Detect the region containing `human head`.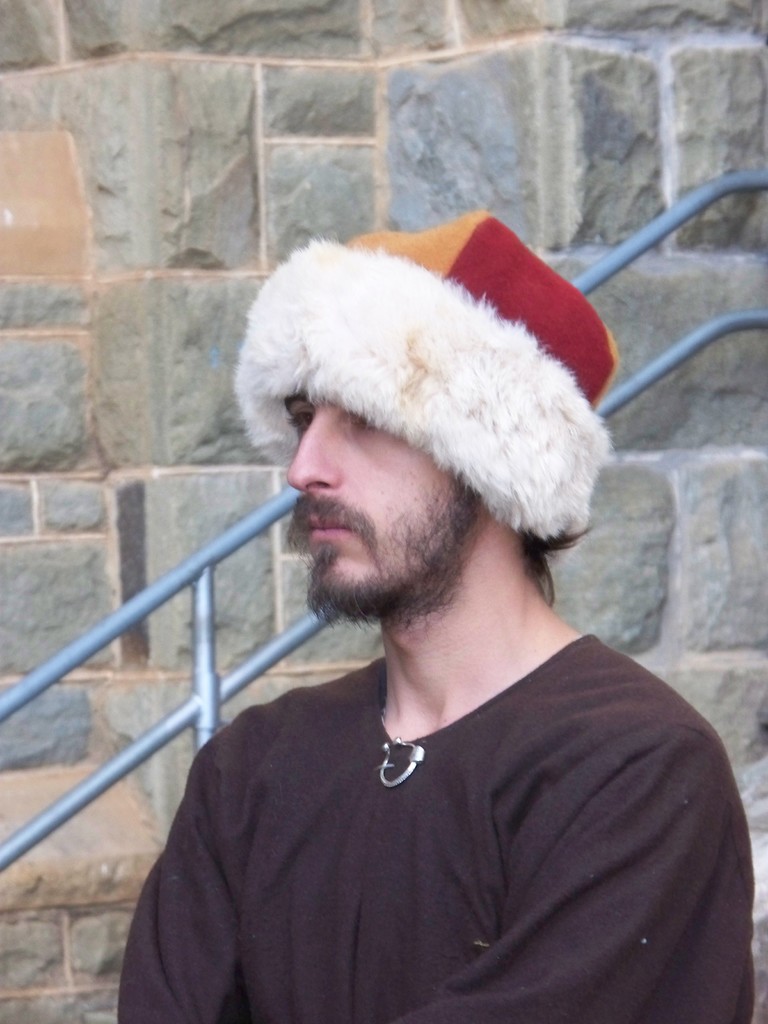
x1=244 y1=245 x2=593 y2=680.
